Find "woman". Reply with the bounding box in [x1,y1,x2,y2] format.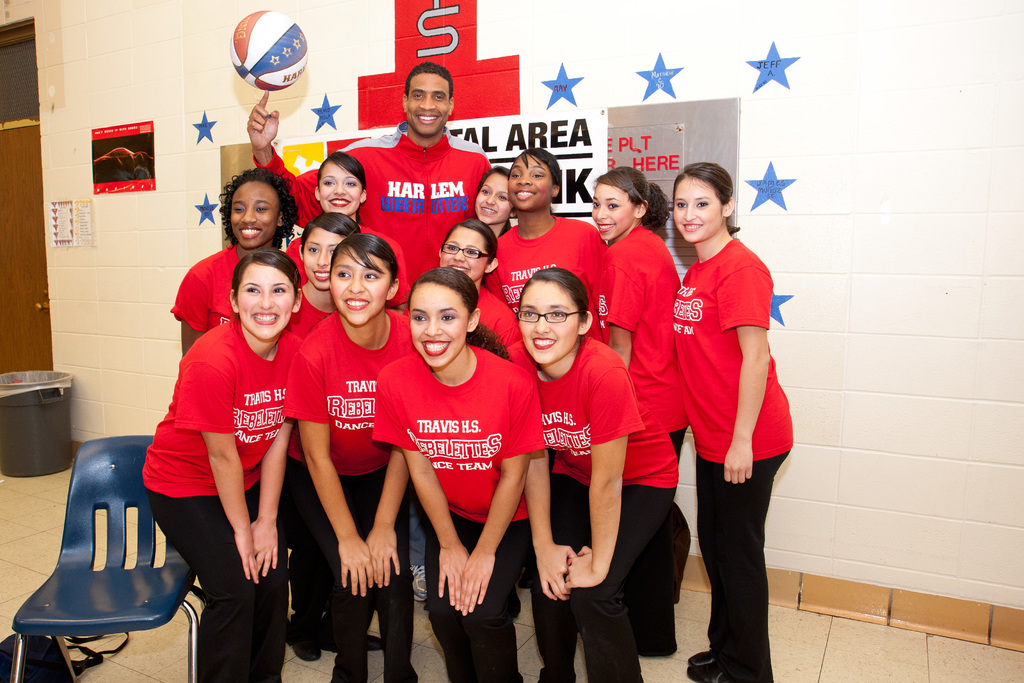
[168,165,298,361].
